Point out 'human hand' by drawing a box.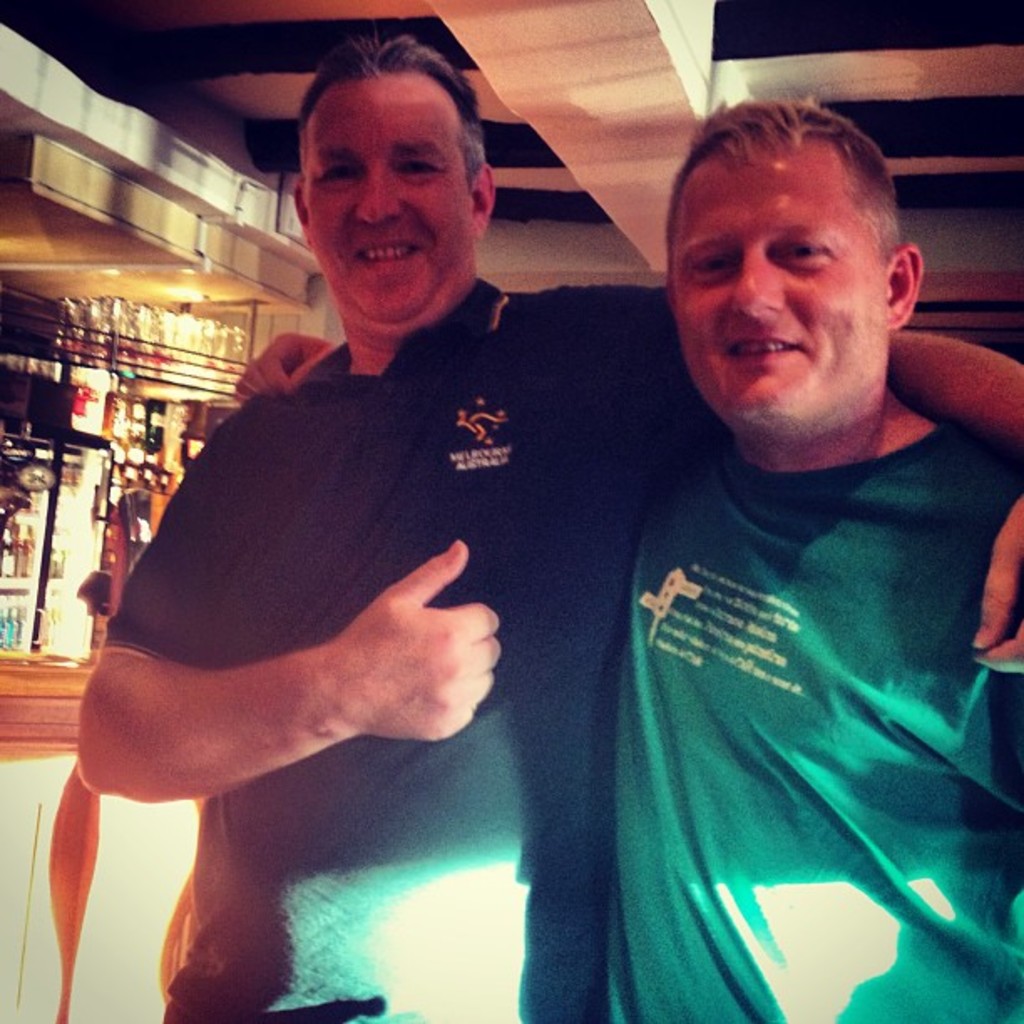
970 499 1022 678.
